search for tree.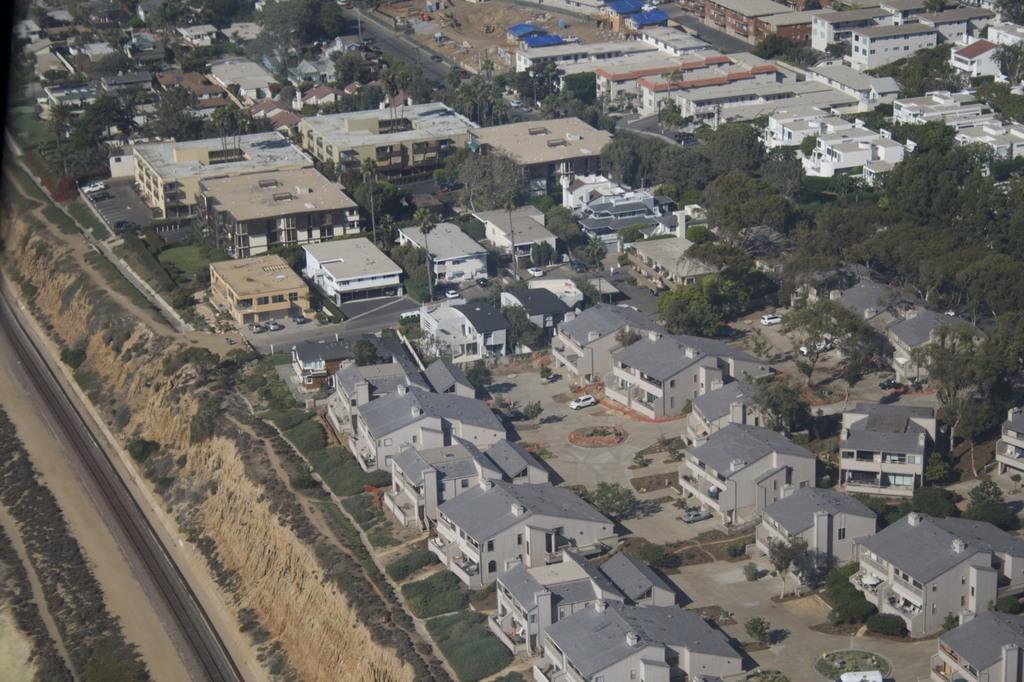
Found at Rect(454, 147, 530, 209).
